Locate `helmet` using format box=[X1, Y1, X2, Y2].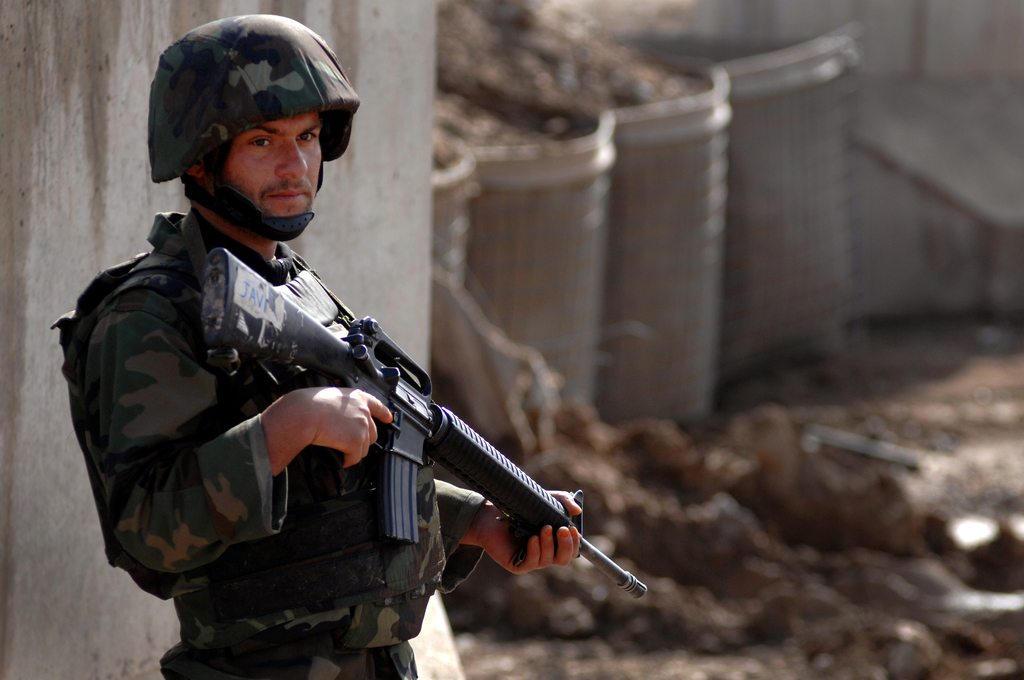
box=[135, 19, 355, 251].
